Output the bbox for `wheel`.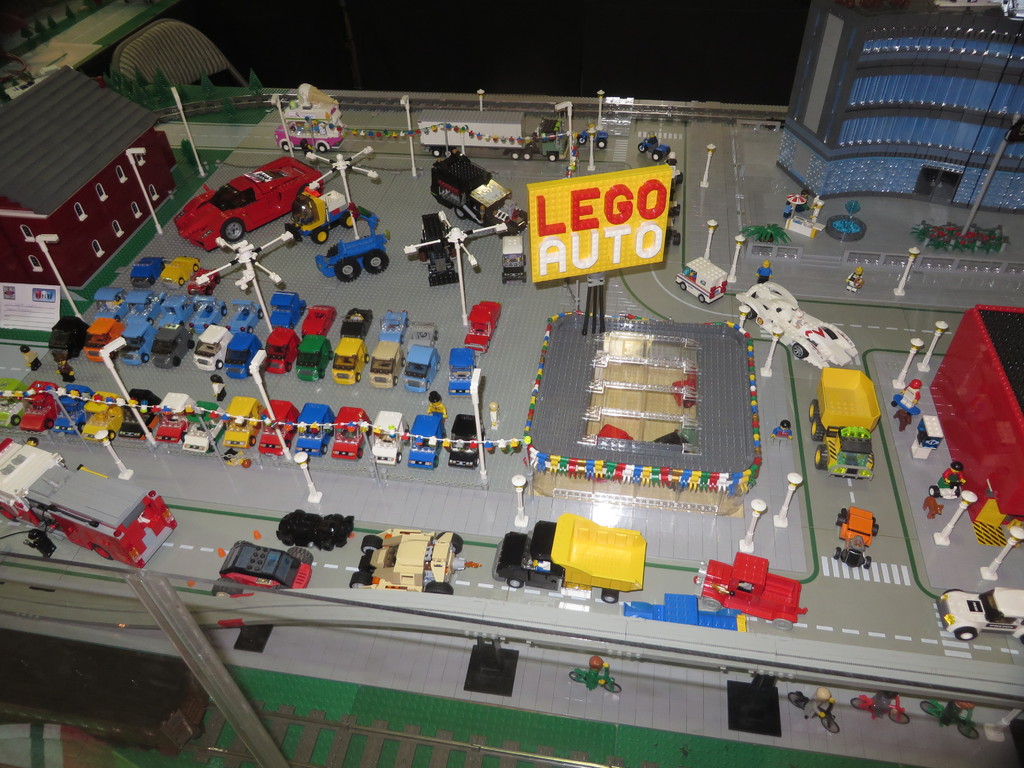
locate(500, 273, 506, 283).
